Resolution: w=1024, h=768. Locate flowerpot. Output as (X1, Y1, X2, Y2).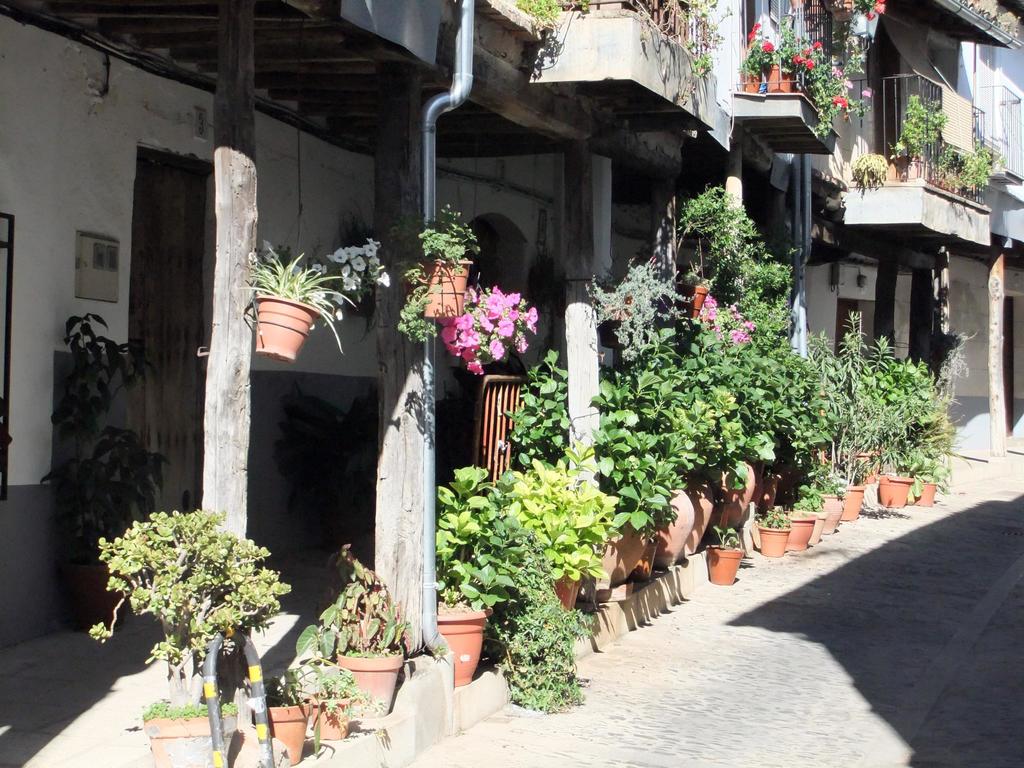
(852, 447, 883, 483).
